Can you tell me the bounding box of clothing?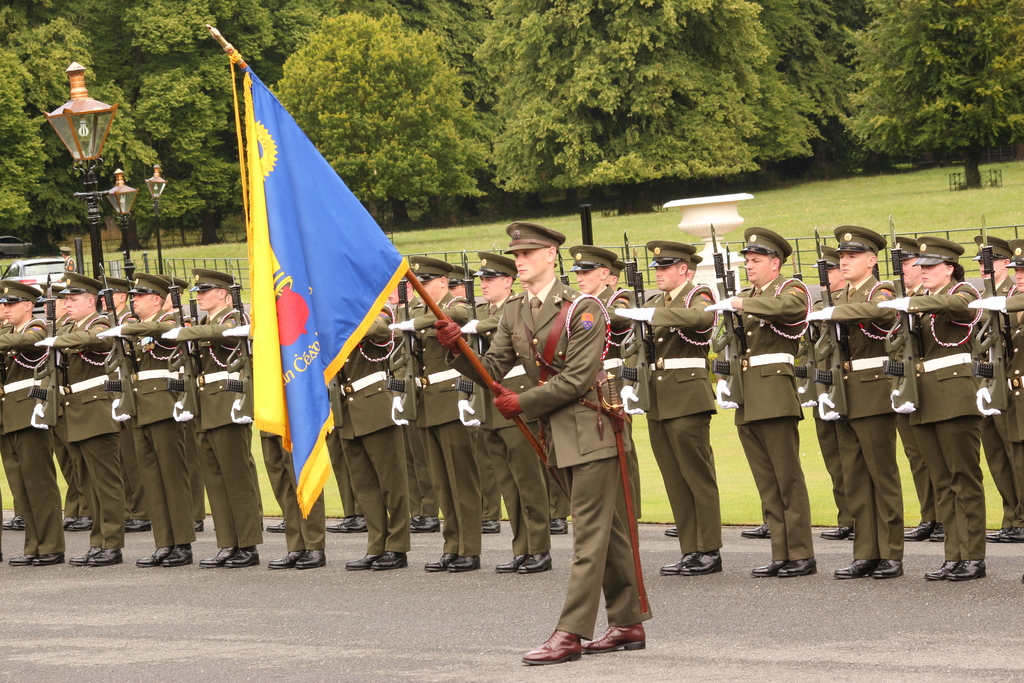
793 274 855 516.
